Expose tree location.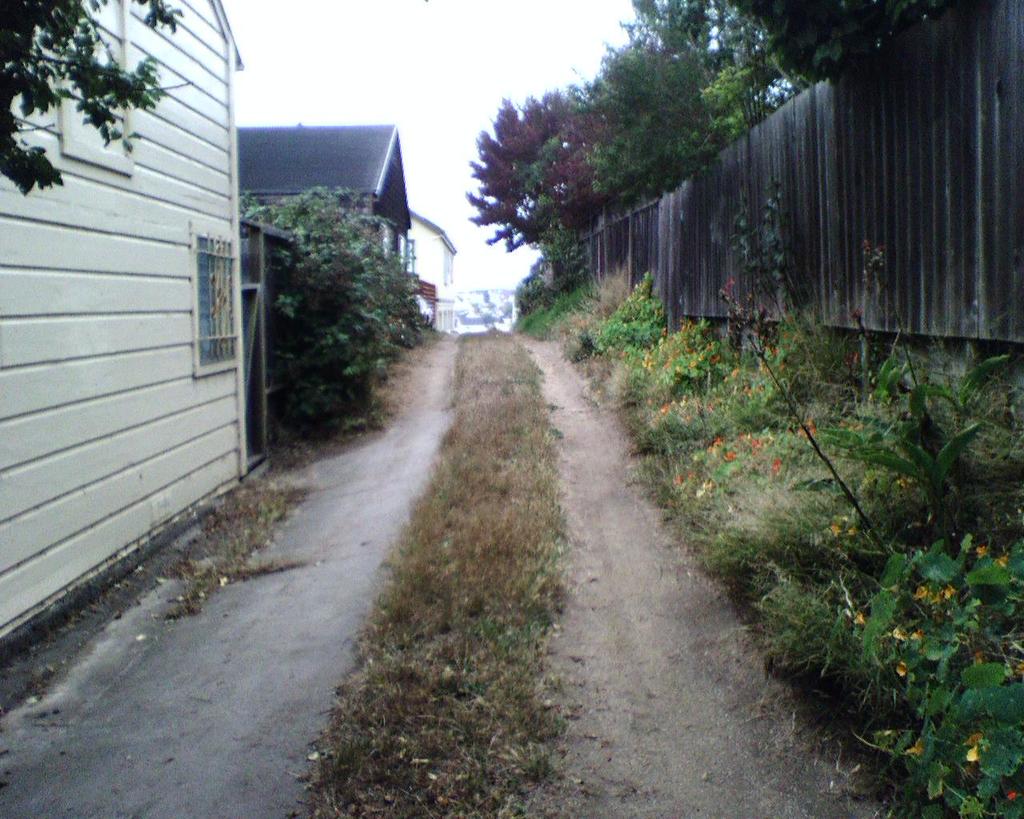
Exposed at locate(237, 184, 418, 442).
